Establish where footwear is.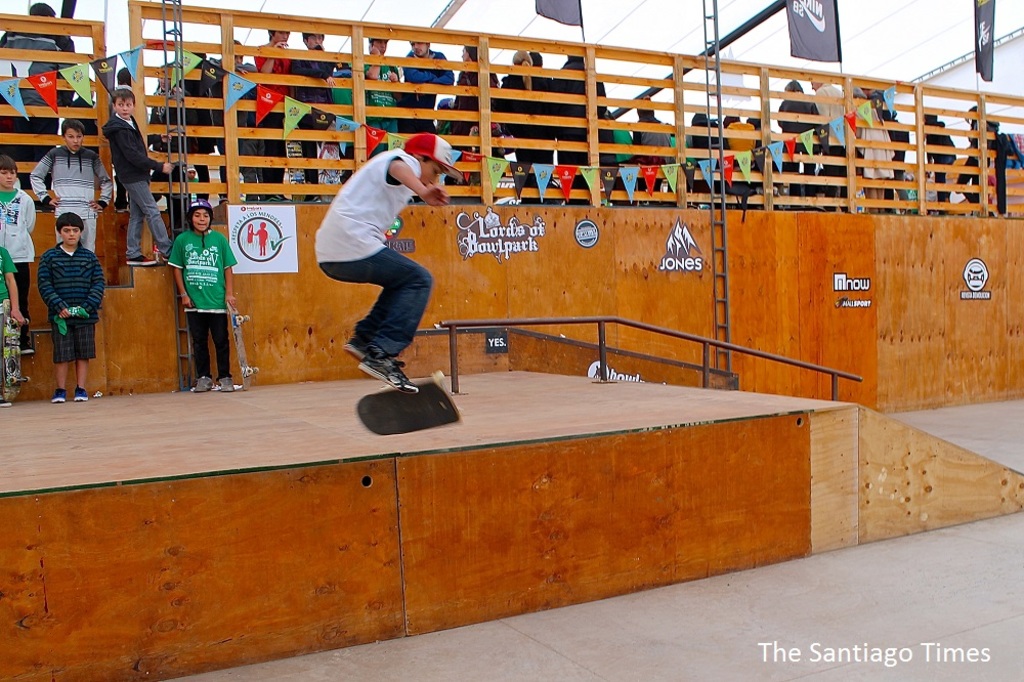
Established at select_region(1, 394, 7, 407).
